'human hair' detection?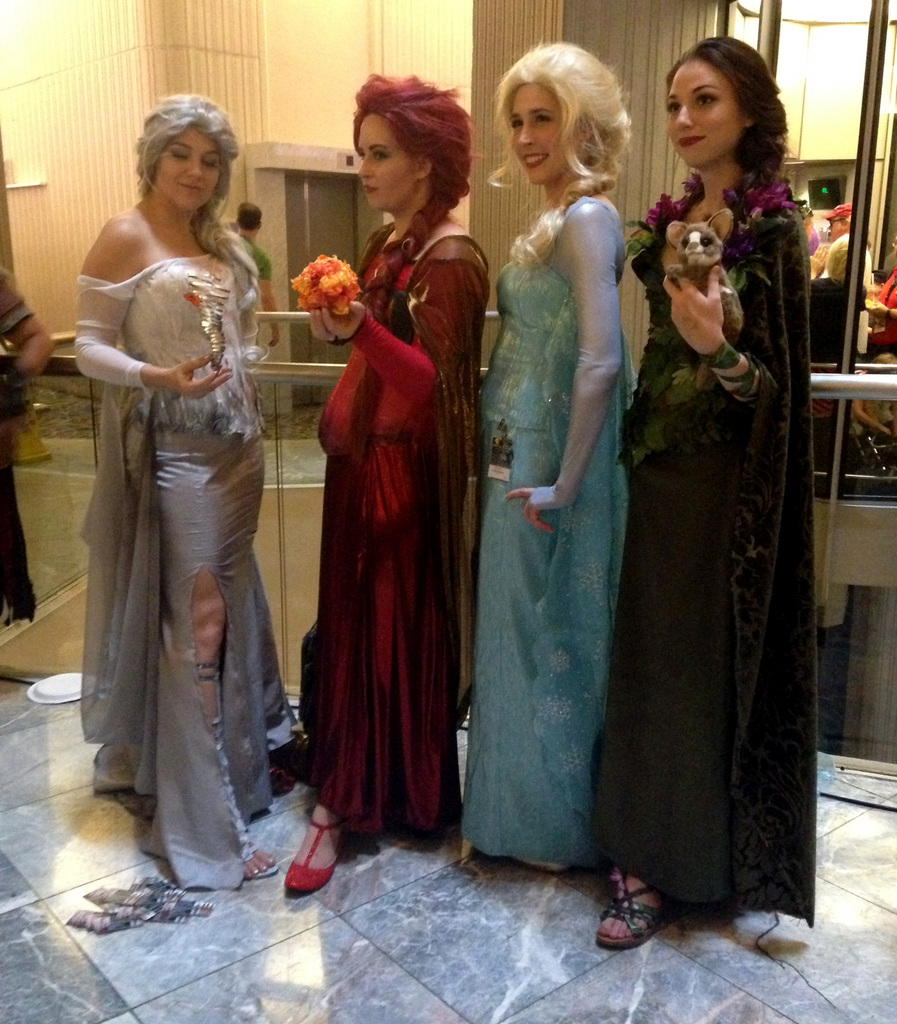
{"x1": 133, "y1": 91, "x2": 274, "y2": 369}
